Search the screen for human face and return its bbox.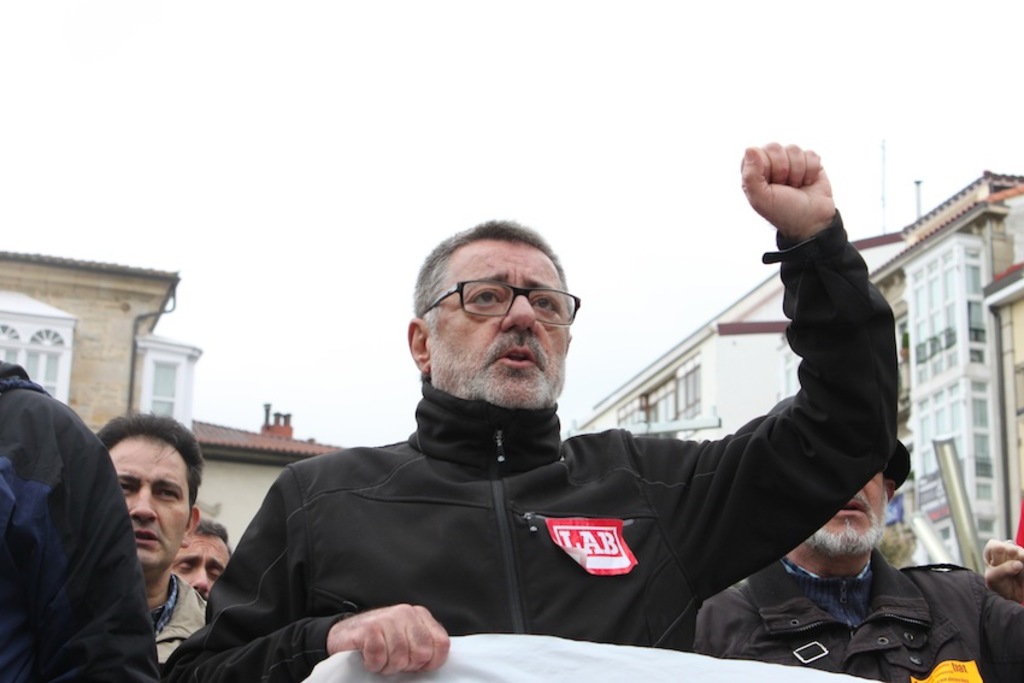
Found: bbox=(104, 440, 190, 571).
